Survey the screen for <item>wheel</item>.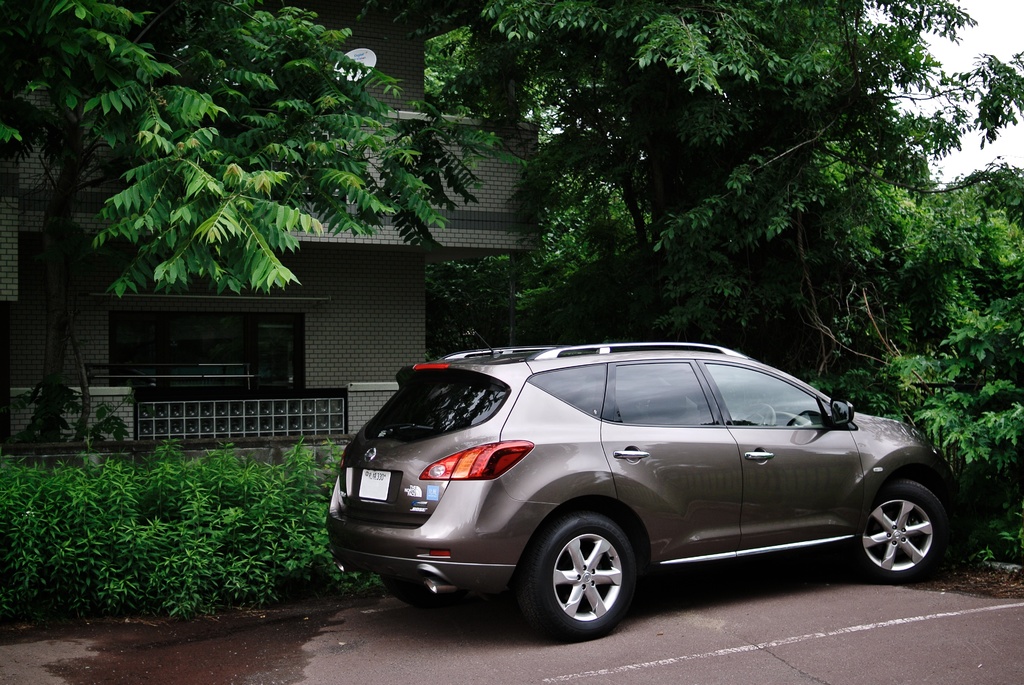
Survey found: box(850, 480, 950, 585).
